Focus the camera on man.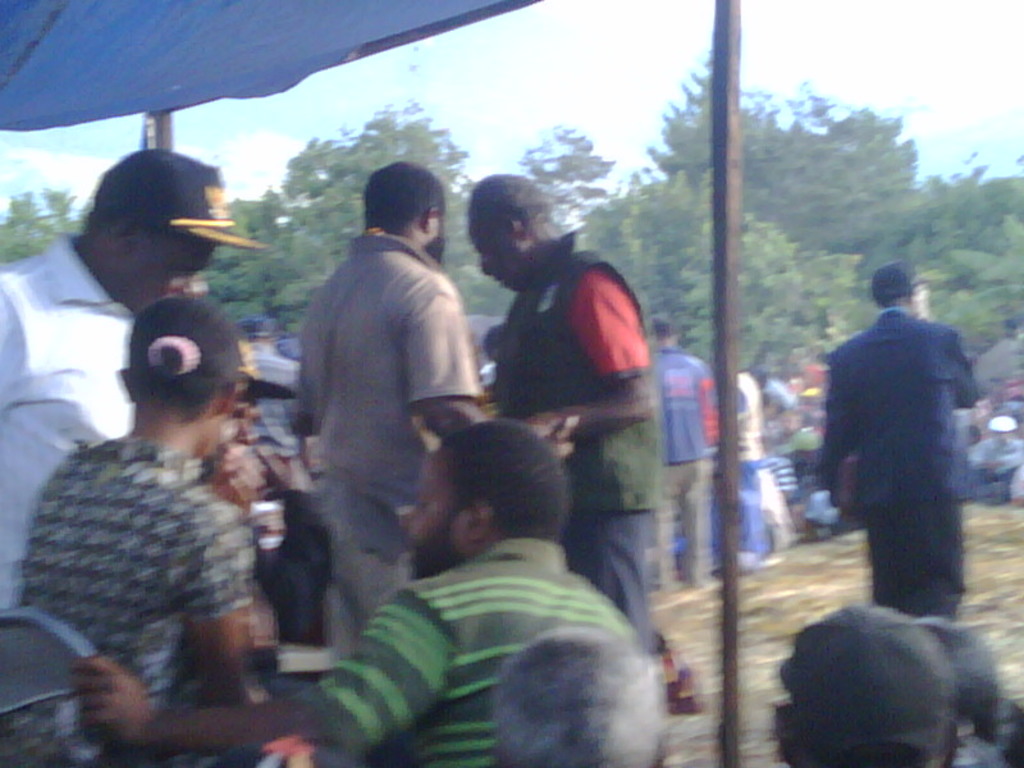
Focus region: 72/421/662/767.
